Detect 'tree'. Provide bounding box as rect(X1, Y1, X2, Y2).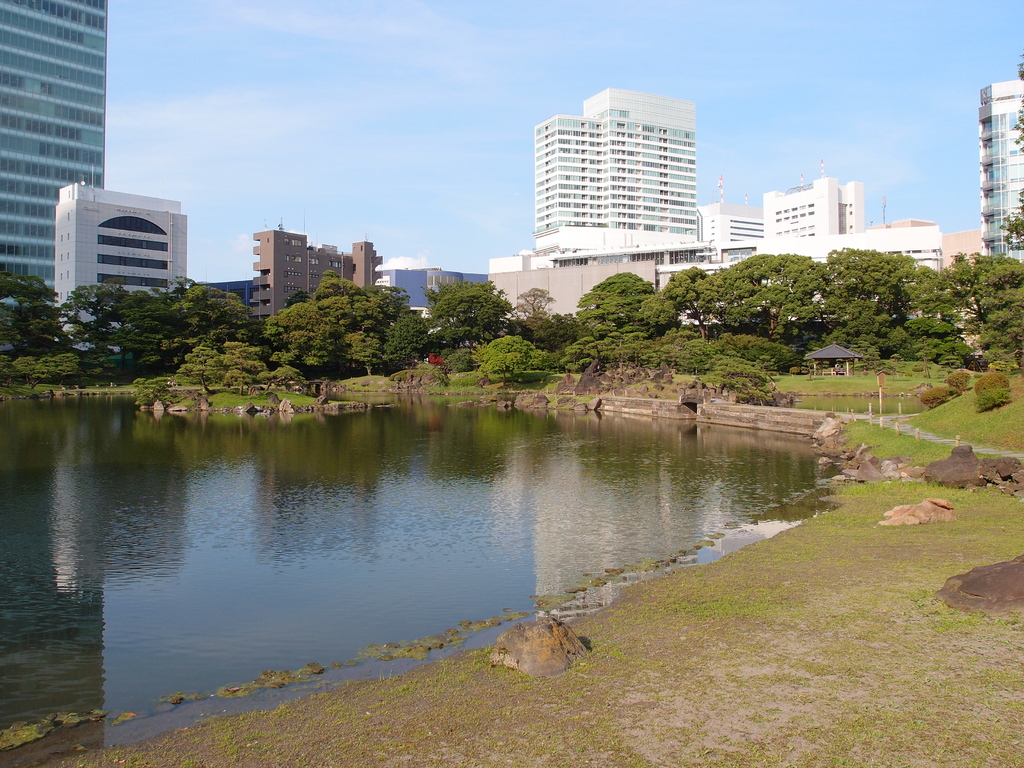
rect(572, 267, 653, 333).
